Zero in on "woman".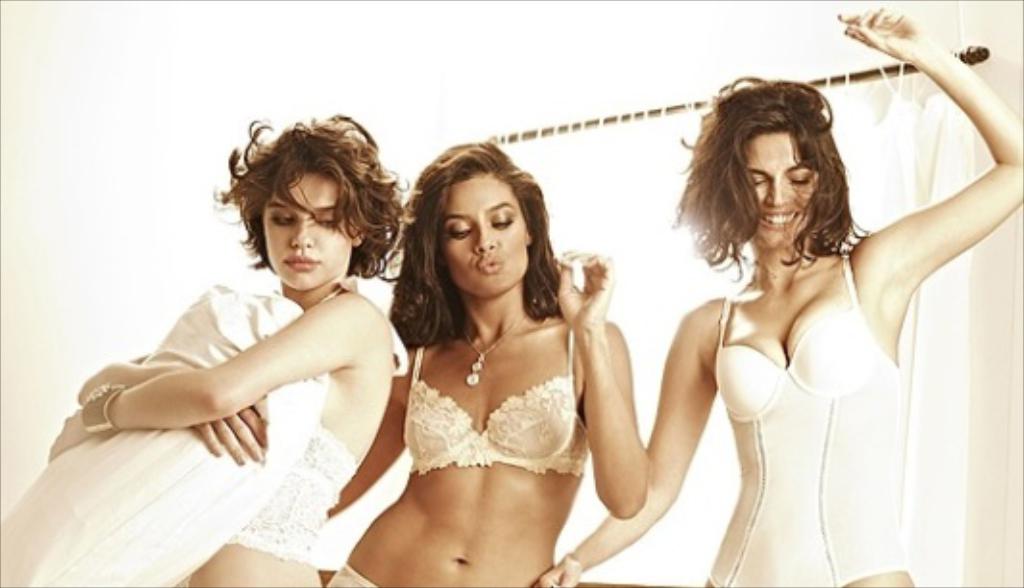
Zeroed in: bbox(35, 111, 438, 575).
